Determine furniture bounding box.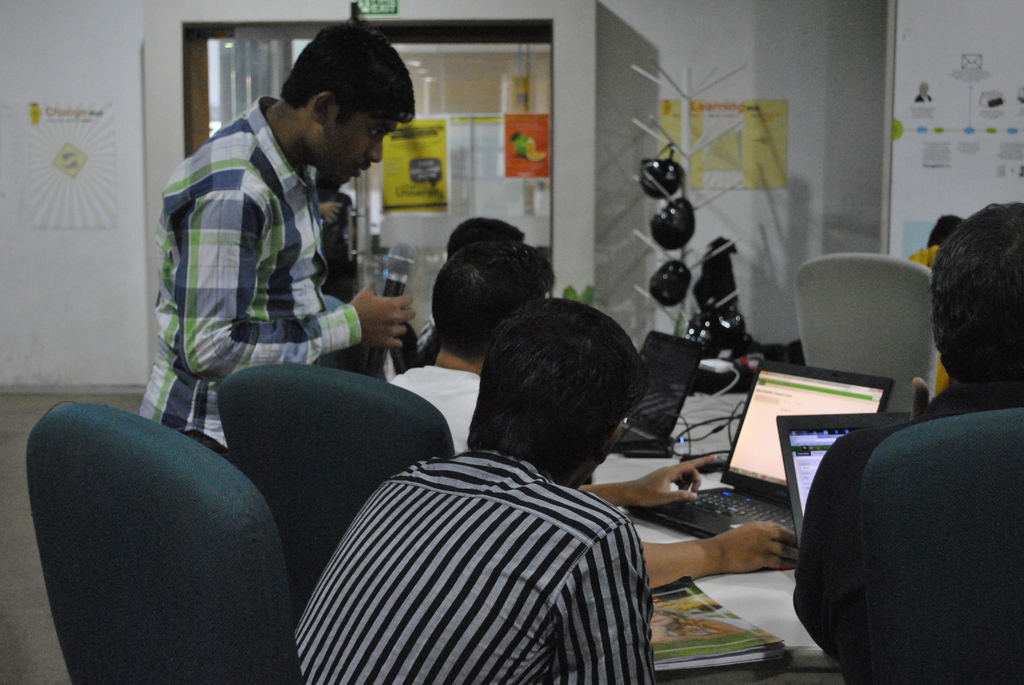
Determined: rect(792, 249, 943, 413).
